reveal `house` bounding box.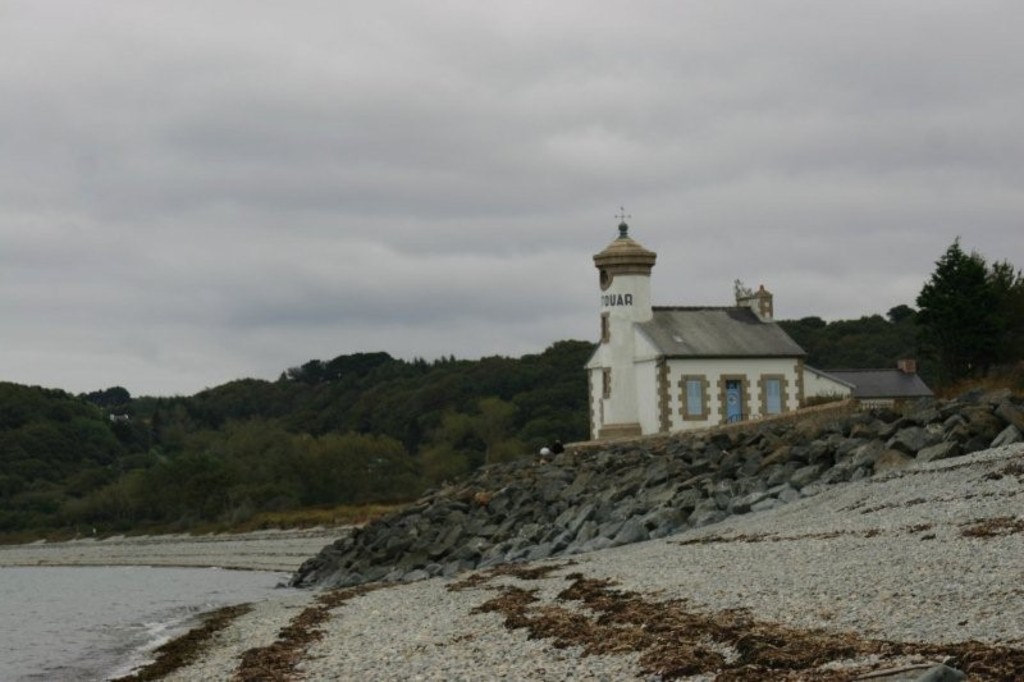
Revealed: x1=564, y1=219, x2=850, y2=438.
